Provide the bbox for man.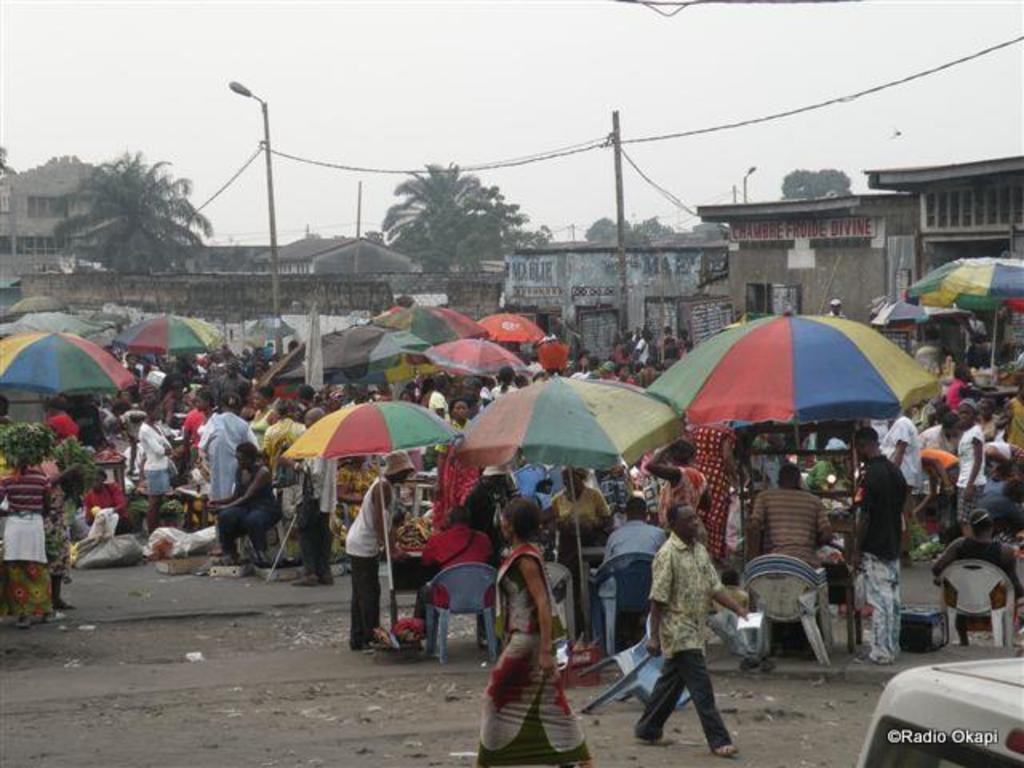
Rect(286, 406, 341, 590).
